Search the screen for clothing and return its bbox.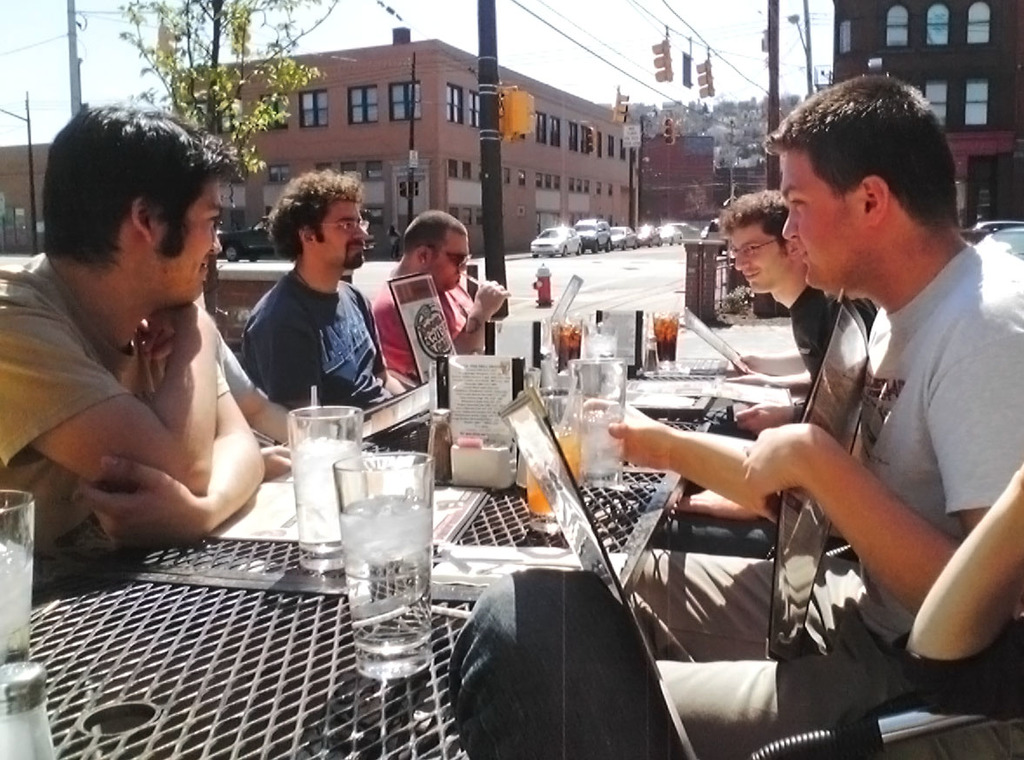
Found: 792 287 878 425.
